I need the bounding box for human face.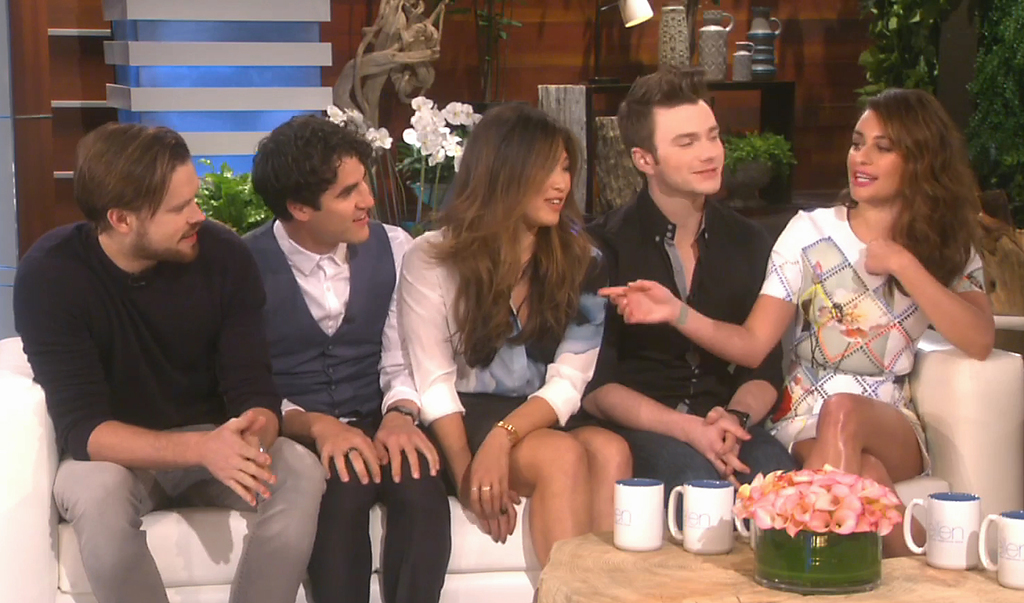
Here it is: 307, 154, 373, 247.
